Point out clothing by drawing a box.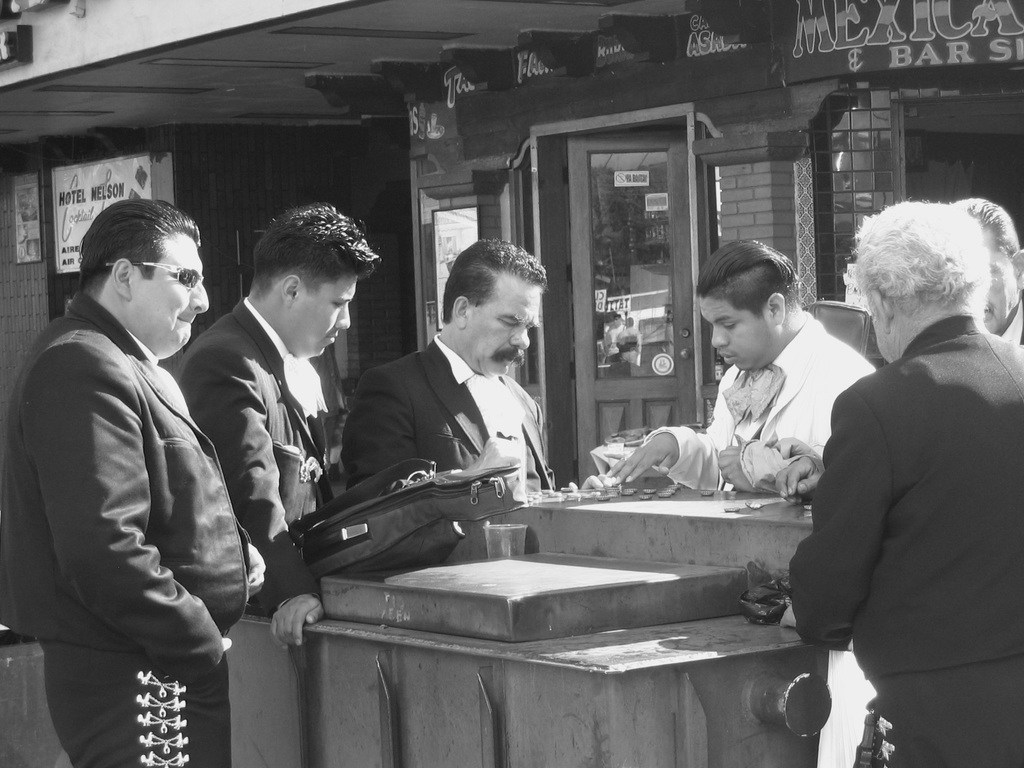
left=6, top=290, right=250, bottom=767.
